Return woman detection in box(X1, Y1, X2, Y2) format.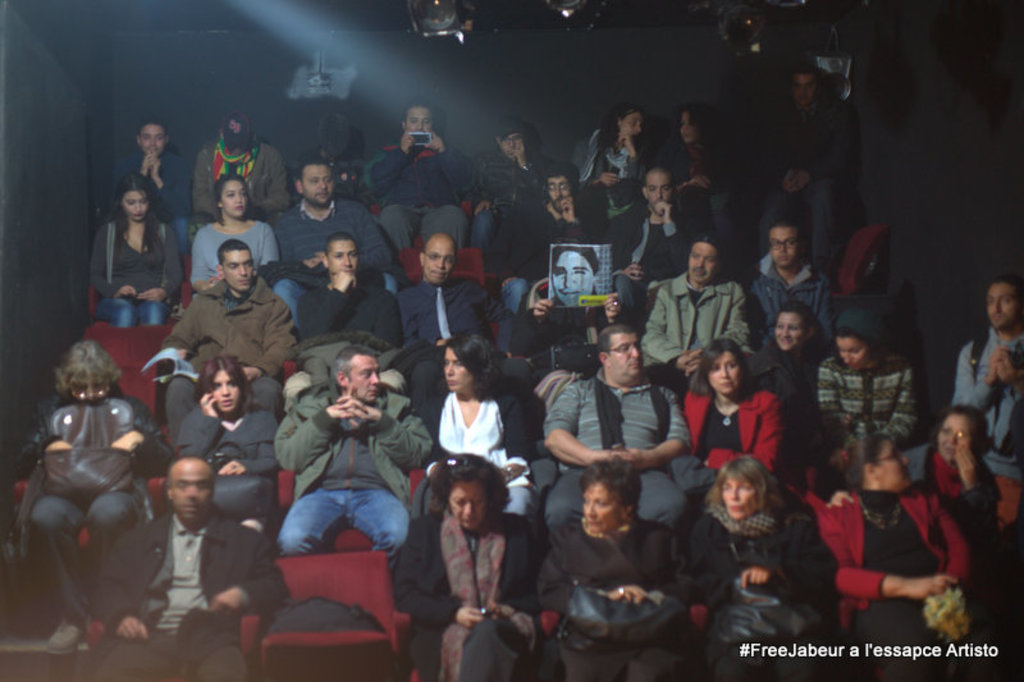
box(581, 104, 662, 232).
